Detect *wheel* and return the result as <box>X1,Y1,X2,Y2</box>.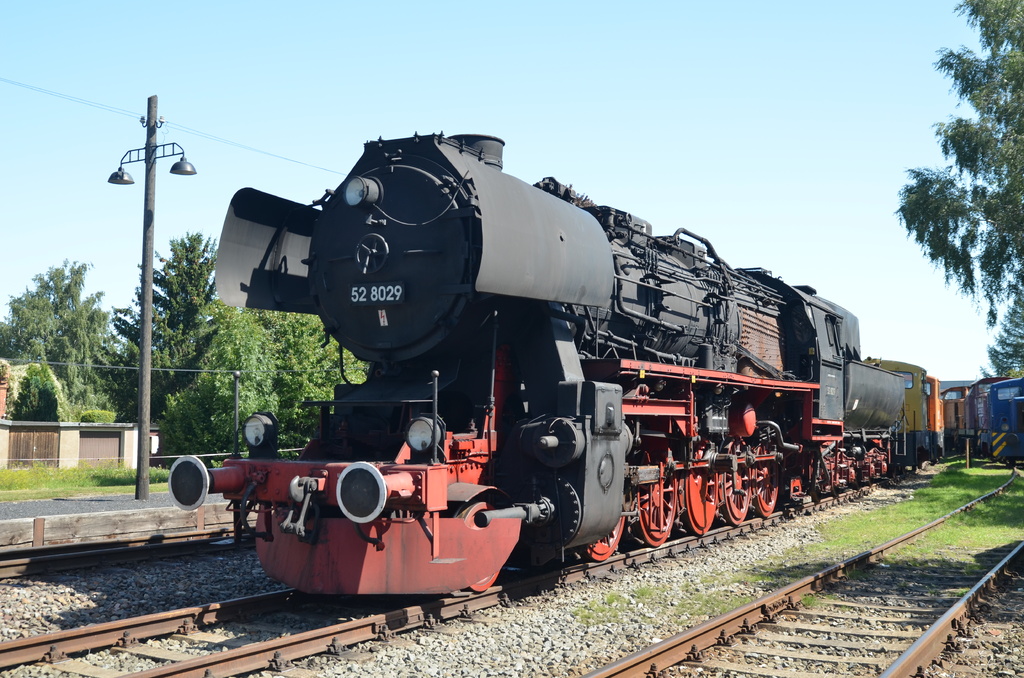
<box>682,444,719,538</box>.
